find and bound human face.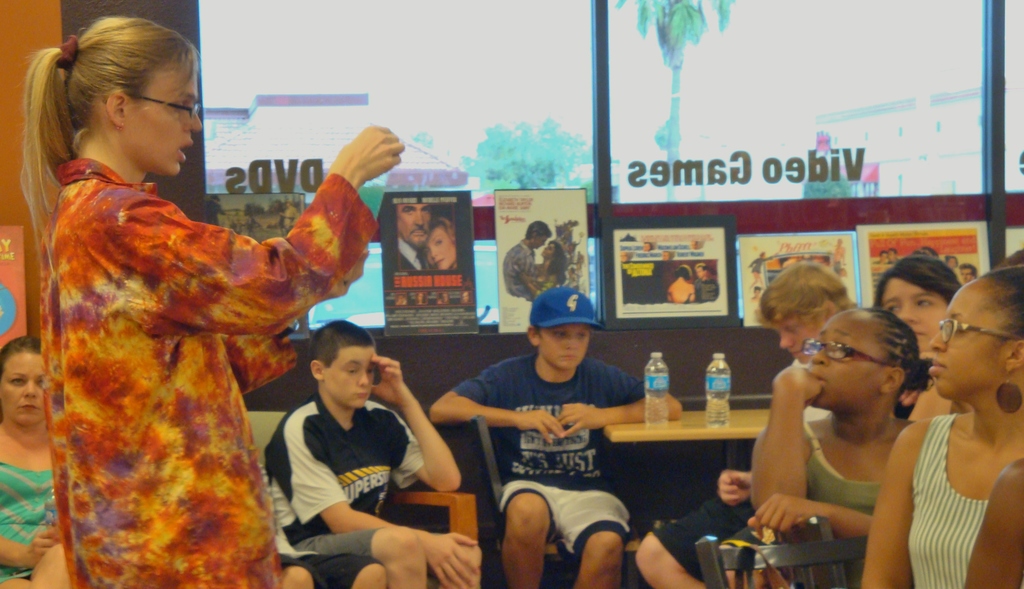
Bound: detection(321, 345, 378, 411).
